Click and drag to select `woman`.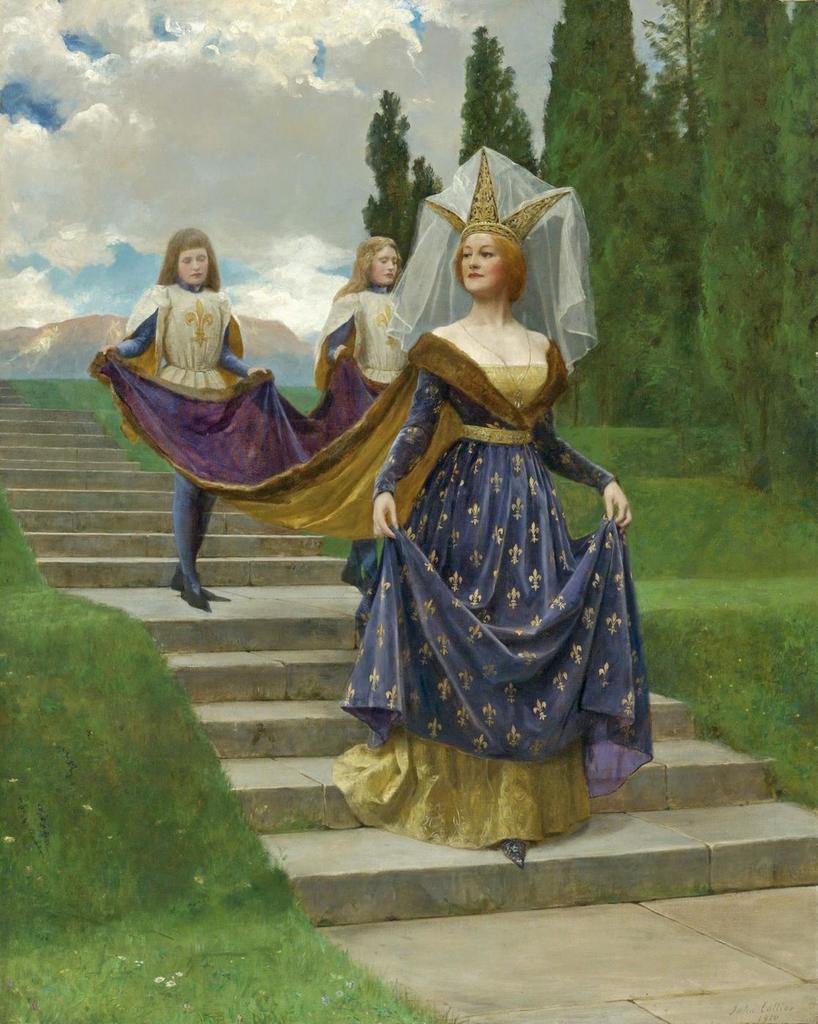
Selection: (x1=312, y1=211, x2=401, y2=485).
